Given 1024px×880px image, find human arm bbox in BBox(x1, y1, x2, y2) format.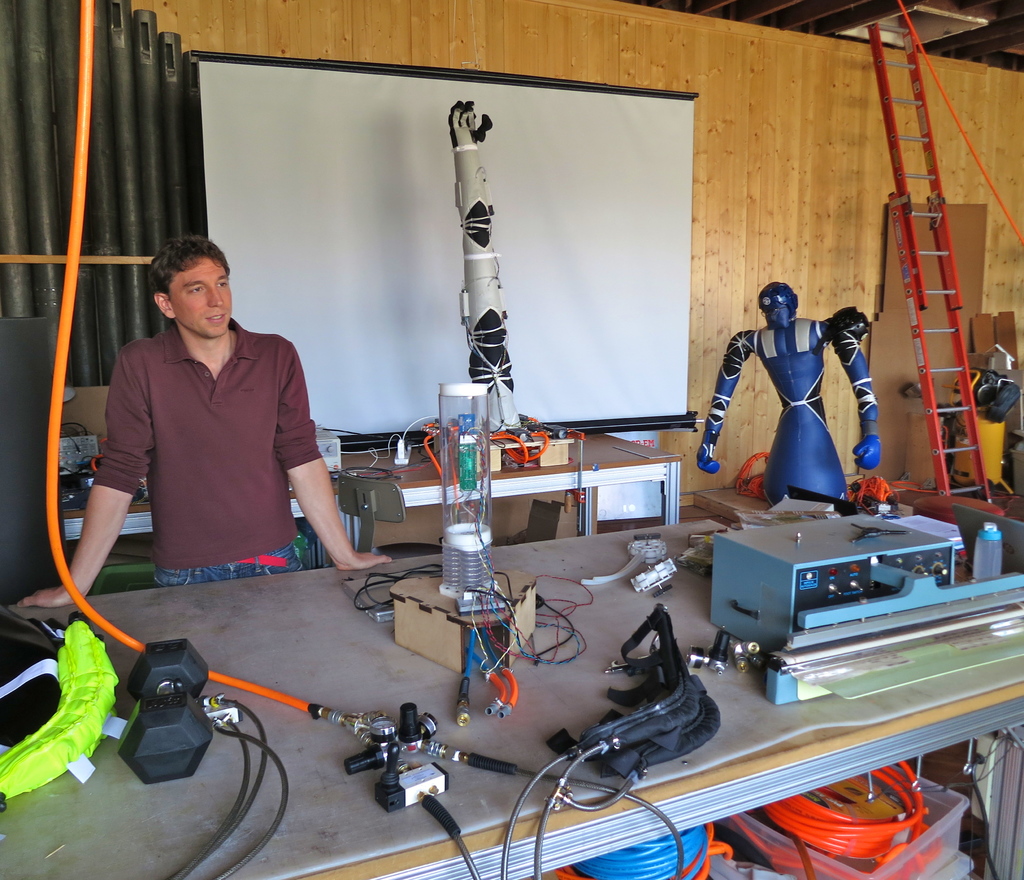
BBox(271, 340, 392, 574).
